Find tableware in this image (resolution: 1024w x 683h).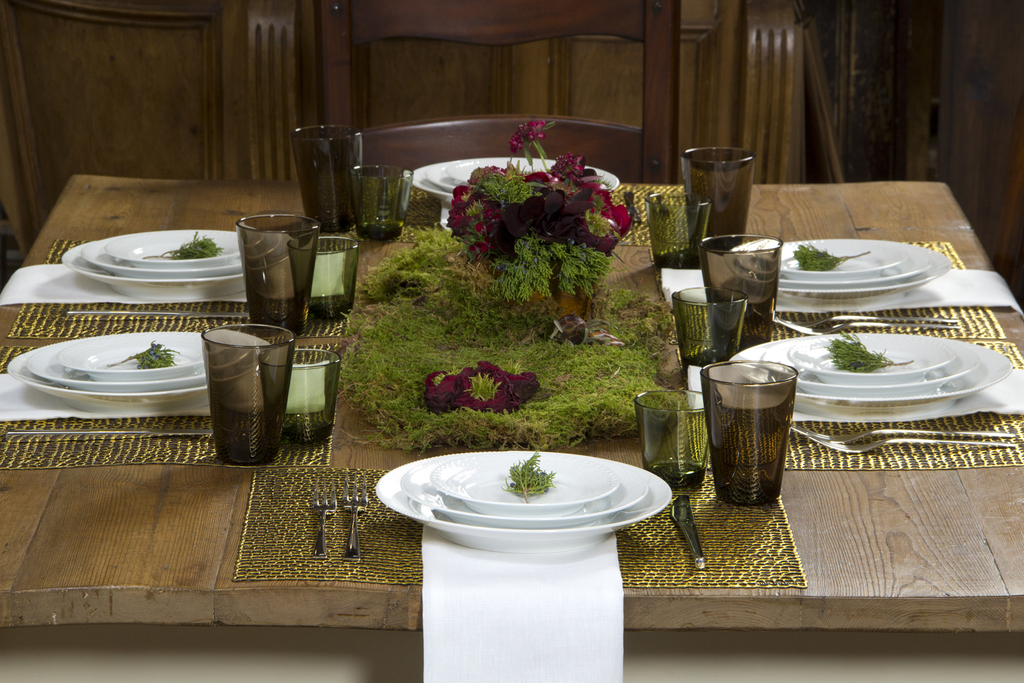
{"x1": 781, "y1": 239, "x2": 950, "y2": 305}.
